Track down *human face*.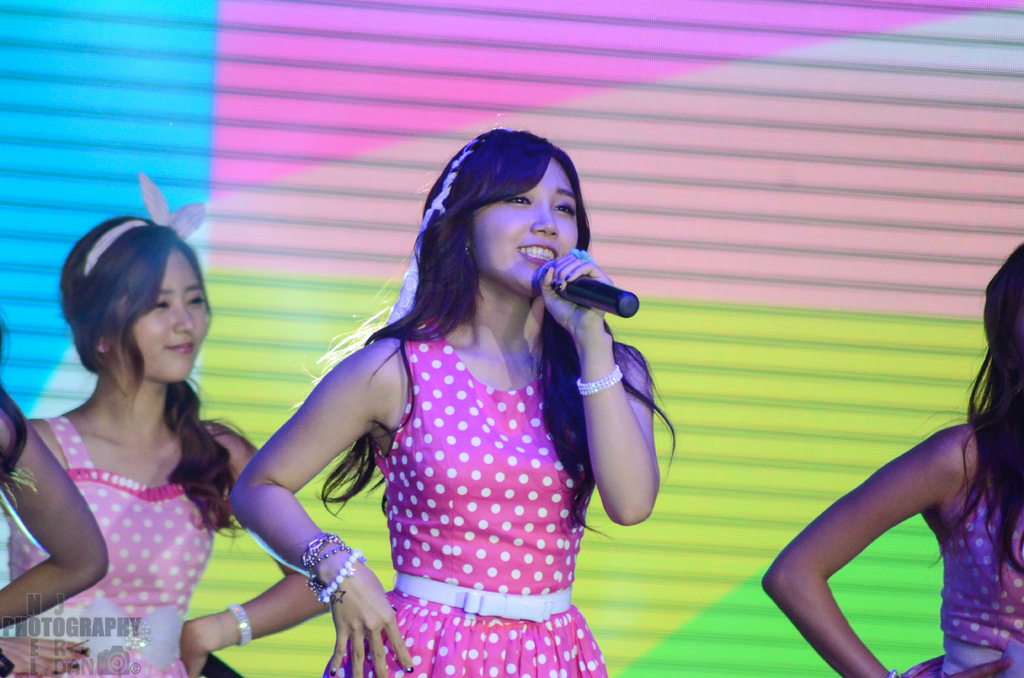
Tracked to Rect(115, 246, 207, 389).
